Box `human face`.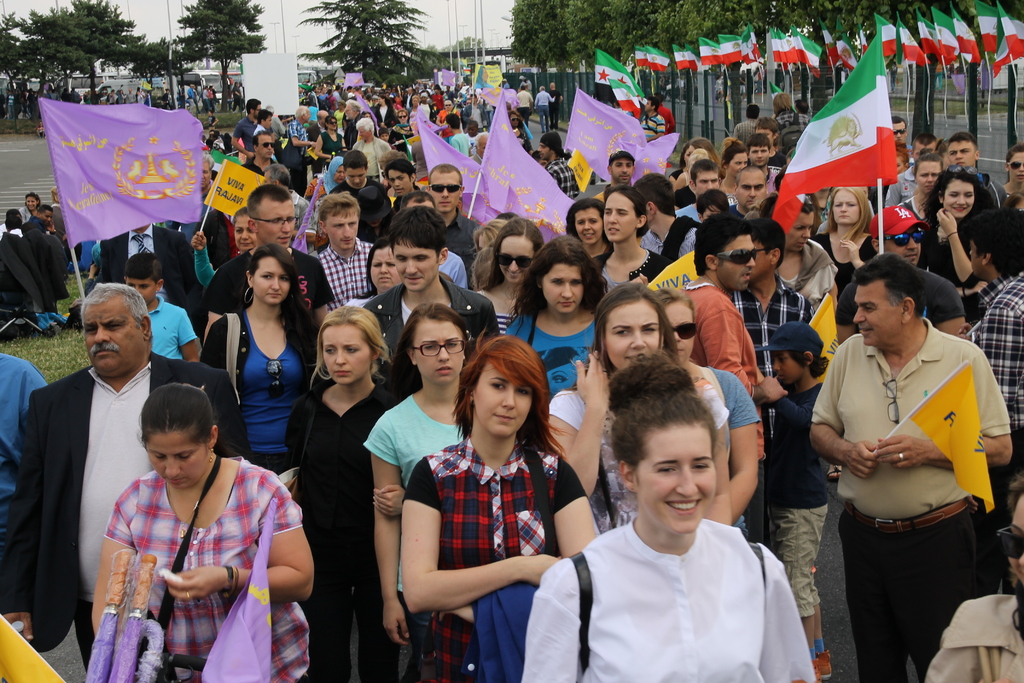
box(604, 190, 635, 241).
